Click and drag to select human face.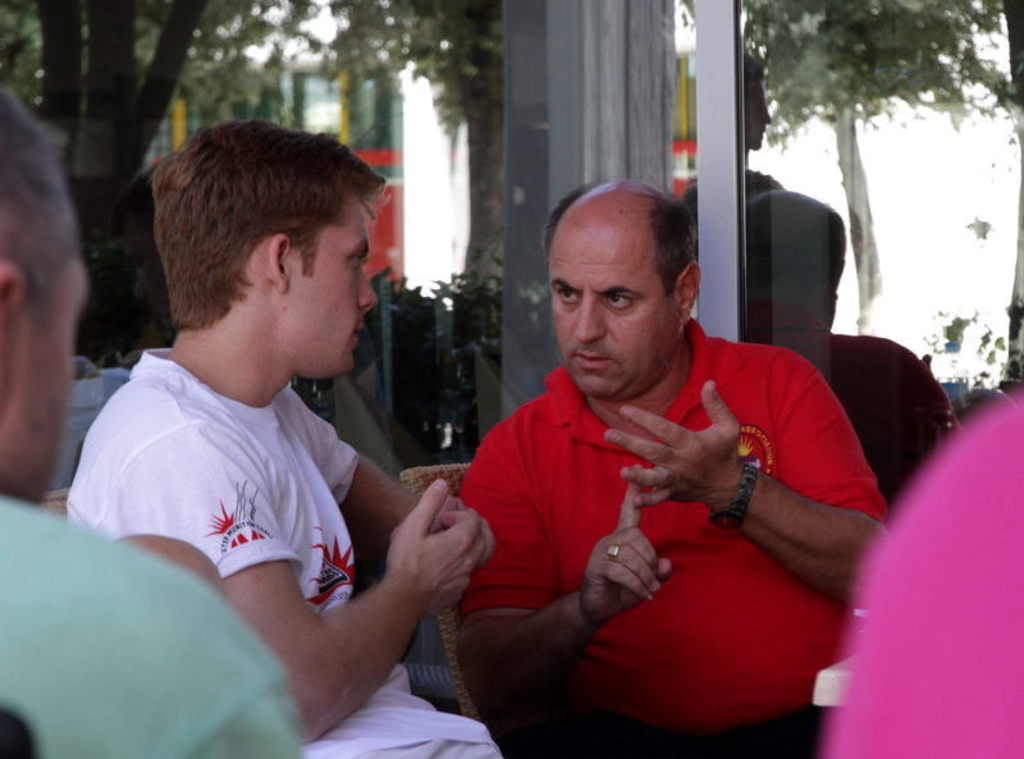
Selection: box=[741, 77, 772, 152].
